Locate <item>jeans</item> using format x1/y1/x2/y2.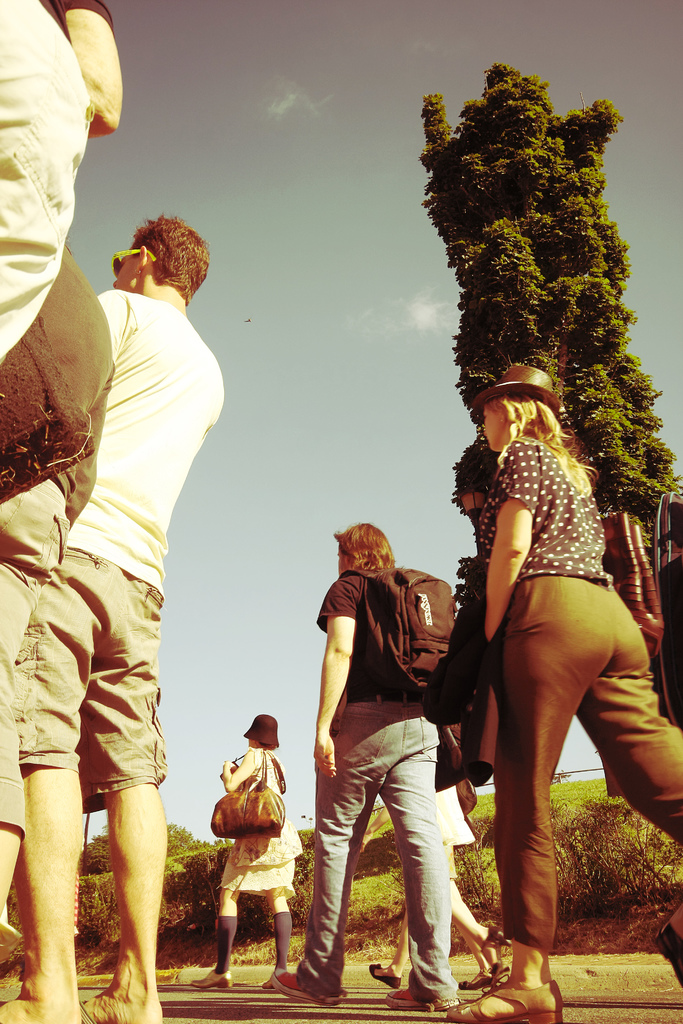
295/715/439/1000.
